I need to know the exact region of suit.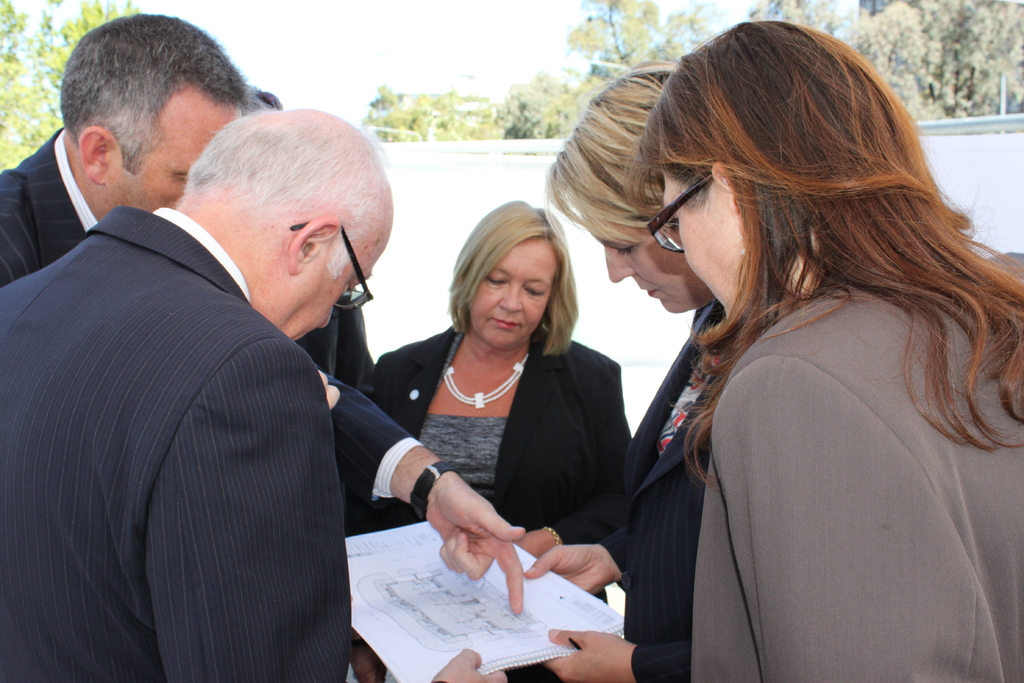
Region: 17 94 393 677.
